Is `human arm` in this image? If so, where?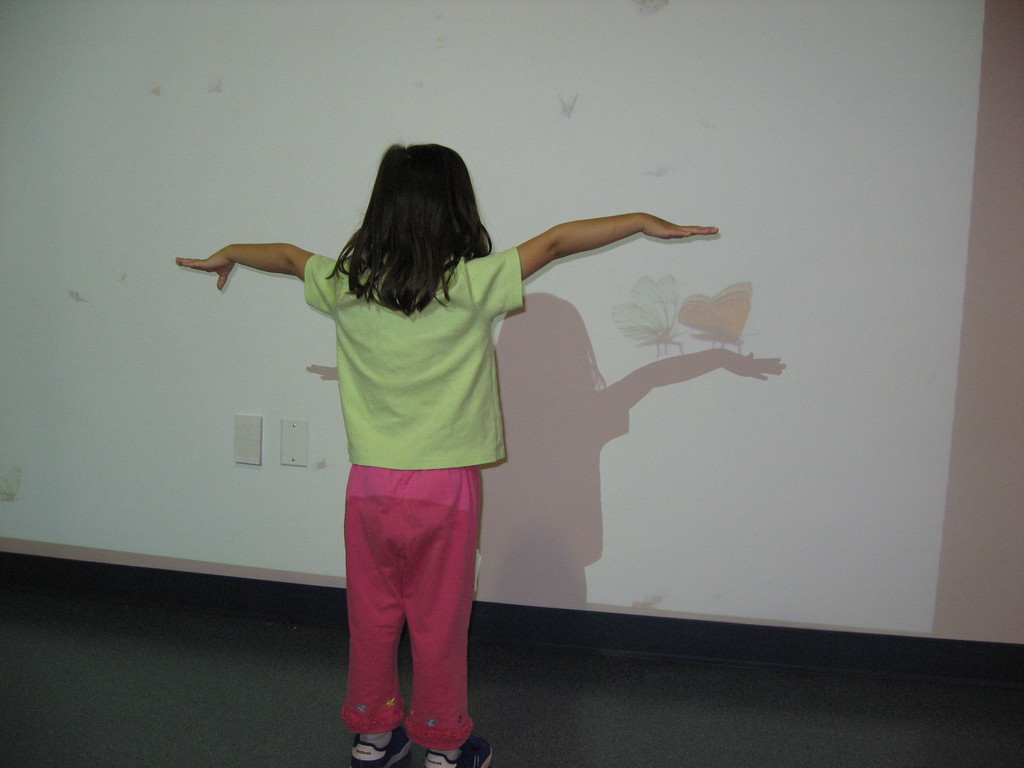
Yes, at [x1=174, y1=240, x2=346, y2=311].
